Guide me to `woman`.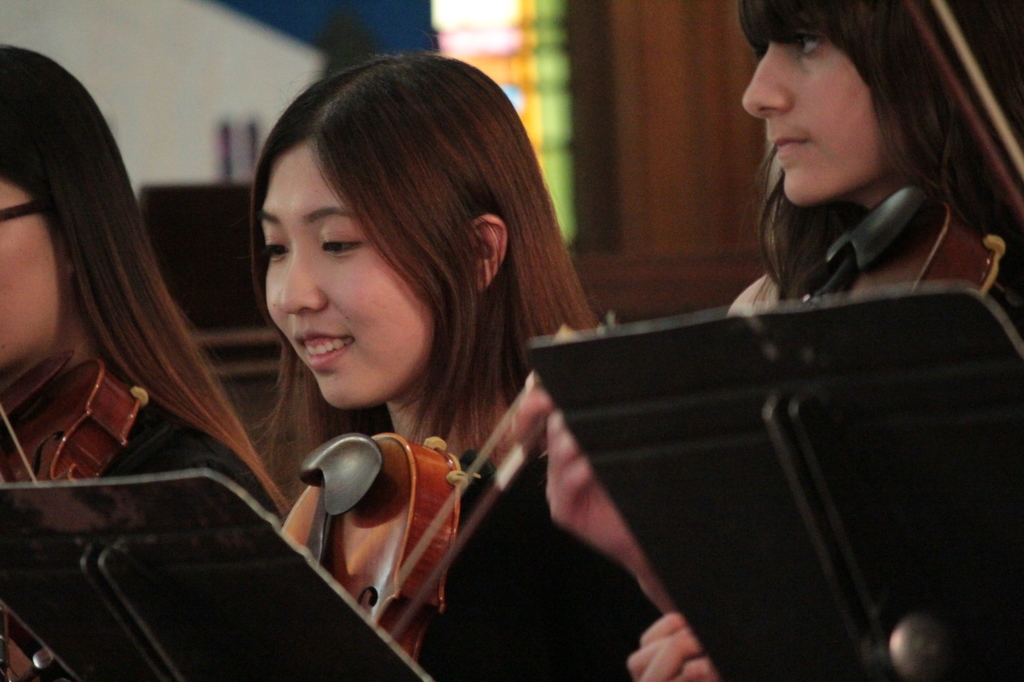
Guidance: 0, 41, 287, 524.
